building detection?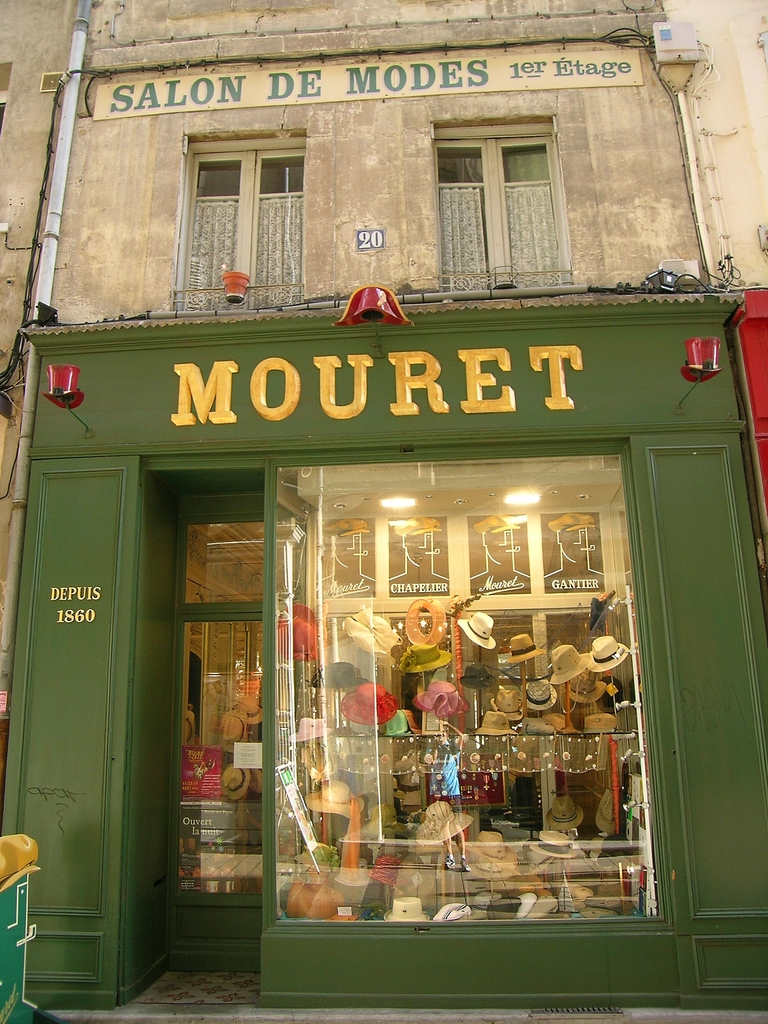
0, 2, 767, 1023
